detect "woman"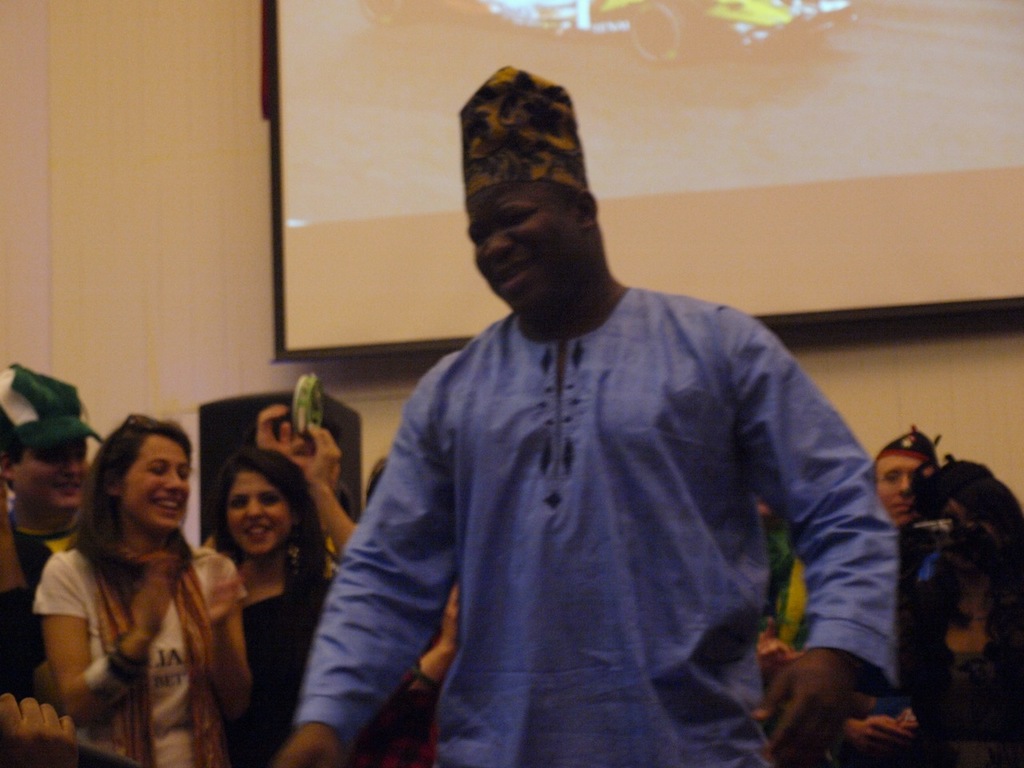
{"x1": 898, "y1": 480, "x2": 1023, "y2": 767}
